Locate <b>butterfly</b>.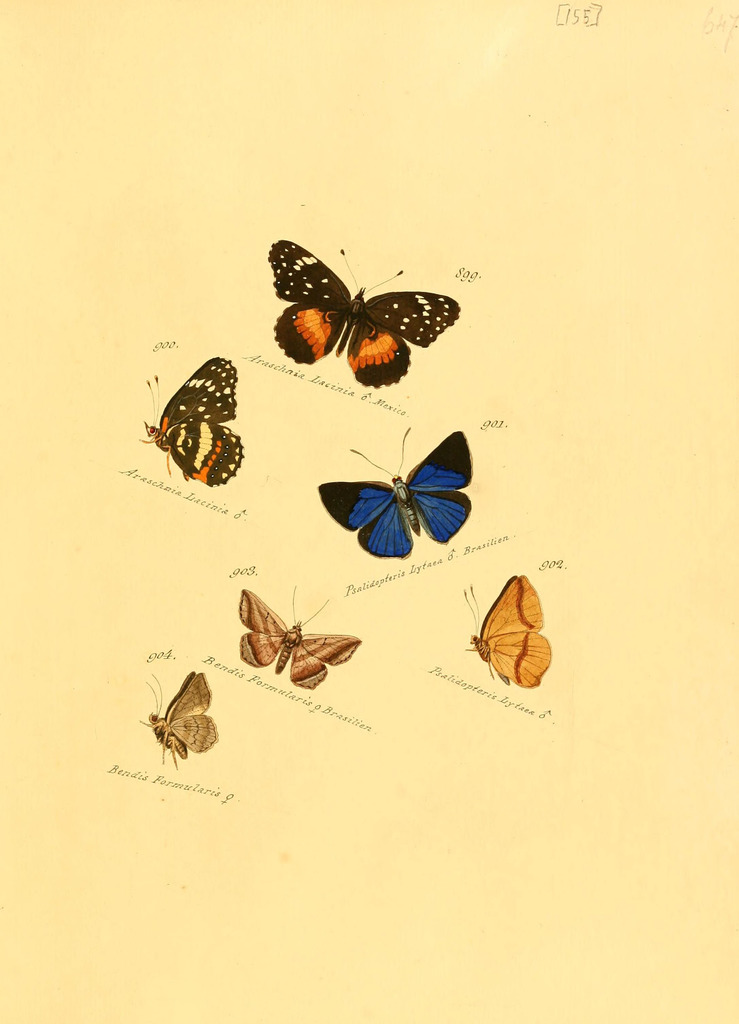
Bounding box: pyautogui.locateOnScreen(141, 666, 218, 771).
